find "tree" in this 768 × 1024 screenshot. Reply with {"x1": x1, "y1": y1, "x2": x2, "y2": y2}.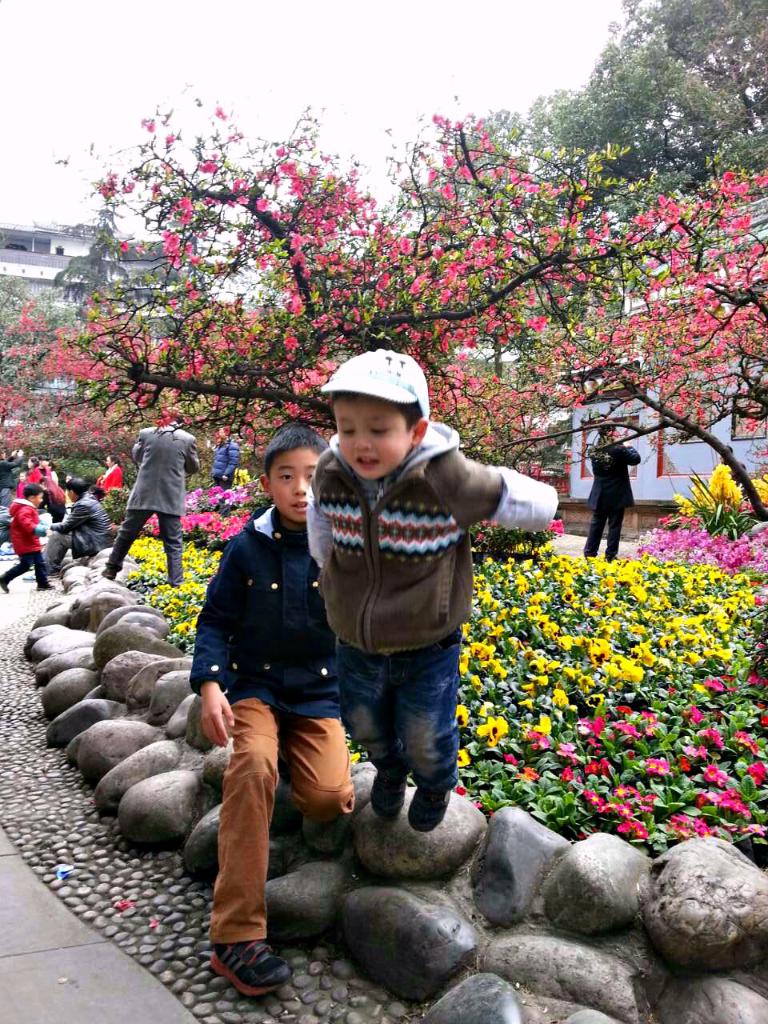
{"x1": 2, "y1": 80, "x2": 767, "y2": 539}.
